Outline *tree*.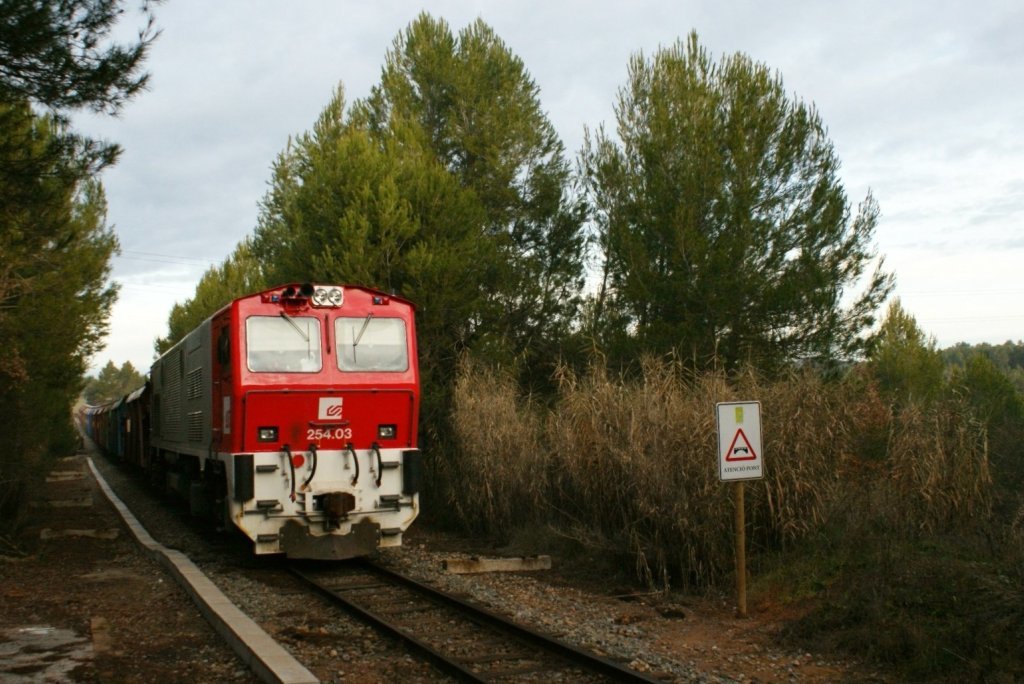
Outline: 0 87 125 492.
